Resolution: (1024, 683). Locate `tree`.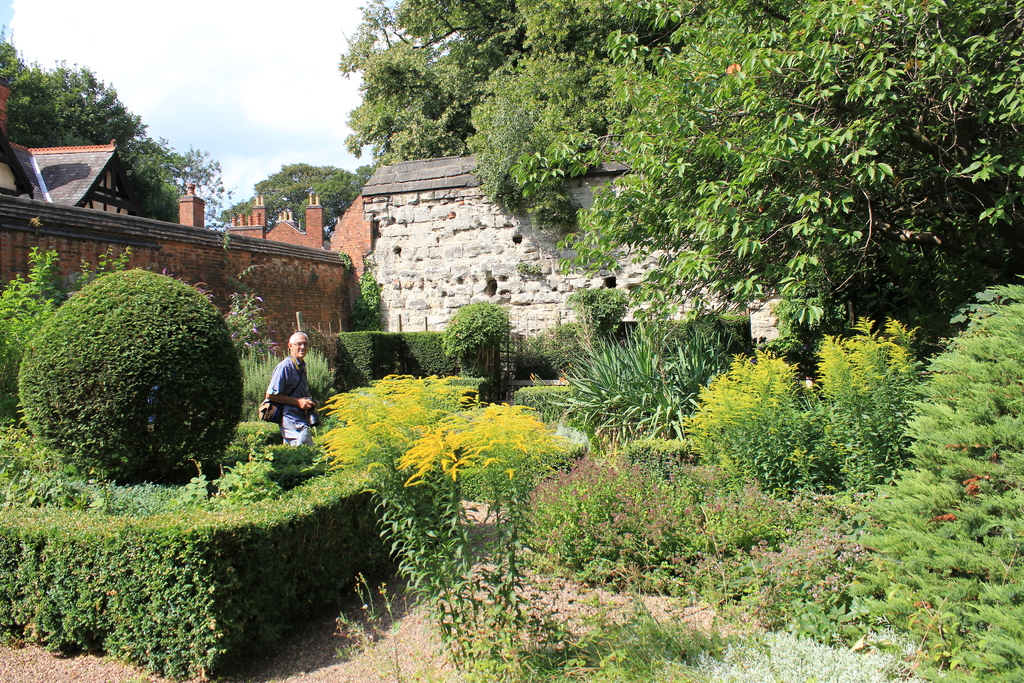
Rect(338, 0, 523, 161).
